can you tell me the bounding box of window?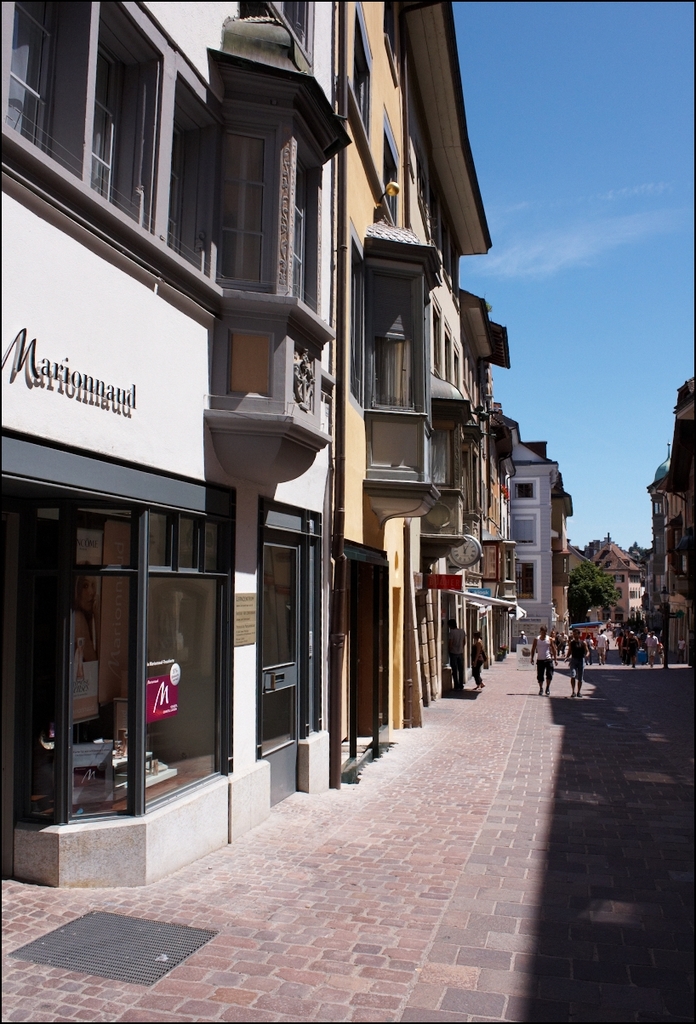
{"left": 360, "top": 282, "right": 421, "bottom": 415}.
